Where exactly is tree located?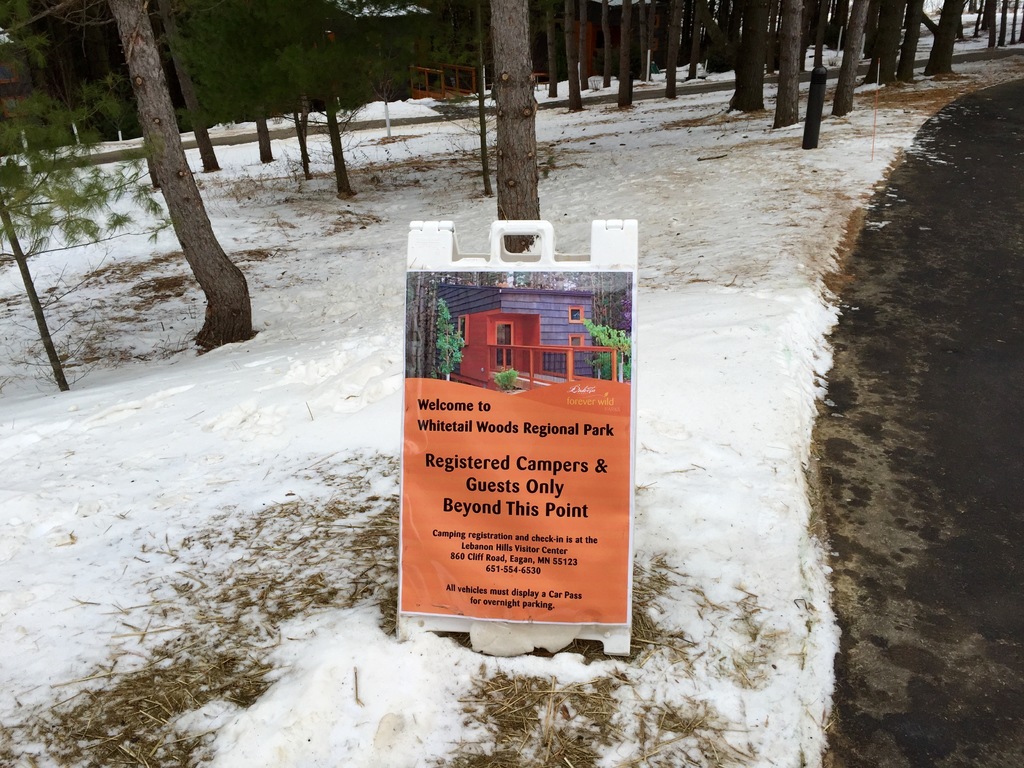
Its bounding box is x1=488, y1=0, x2=529, y2=249.
